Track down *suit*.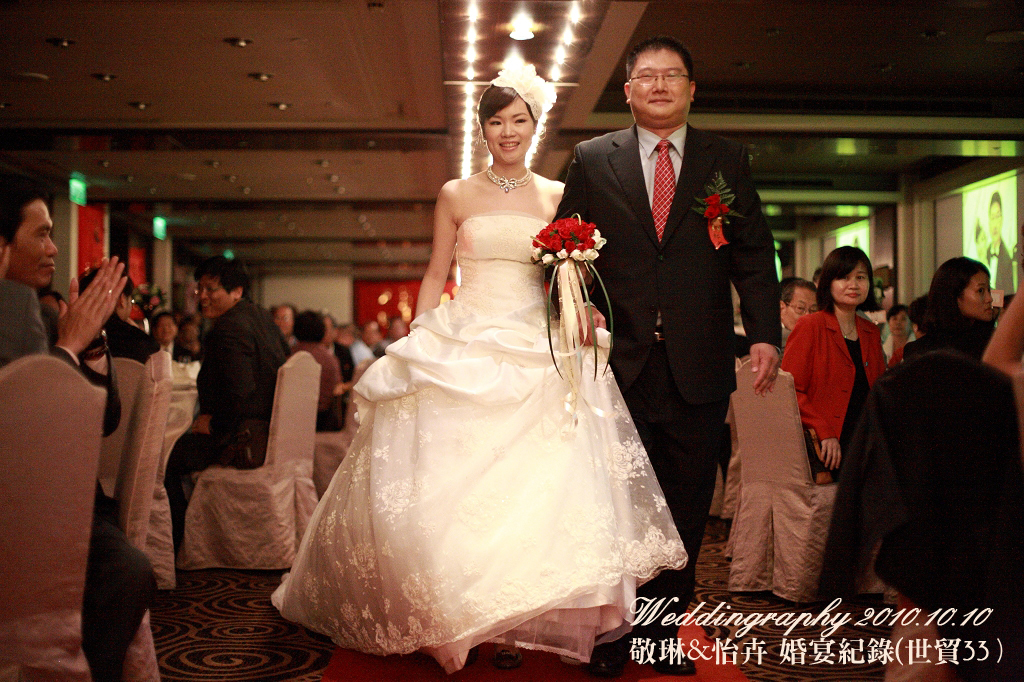
Tracked to 777:305:889:477.
